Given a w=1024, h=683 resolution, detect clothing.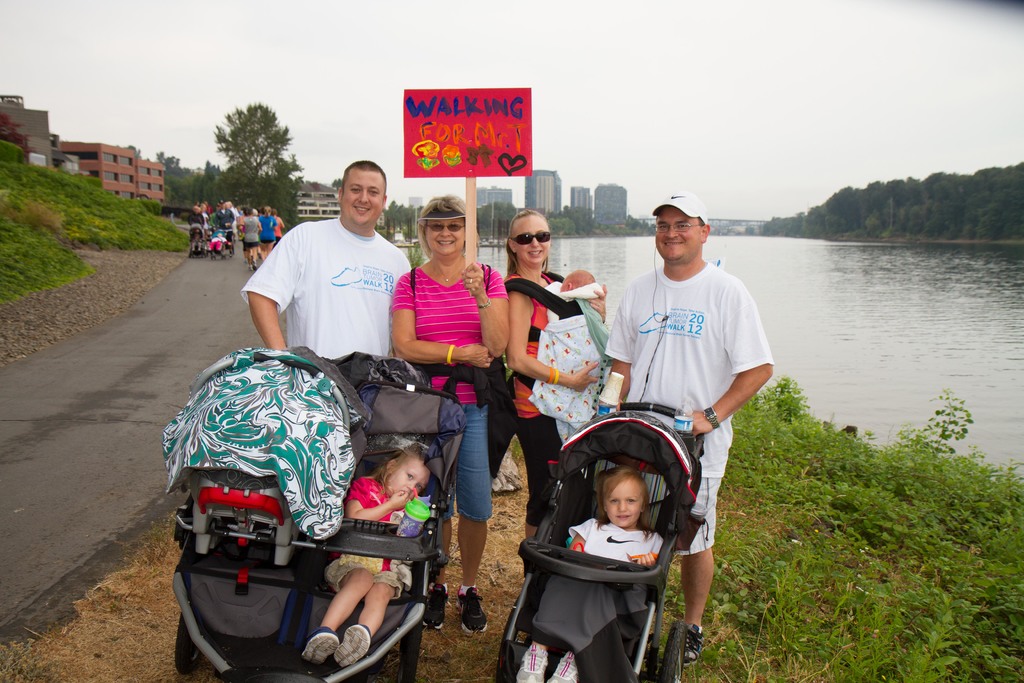
570/516/665/564.
